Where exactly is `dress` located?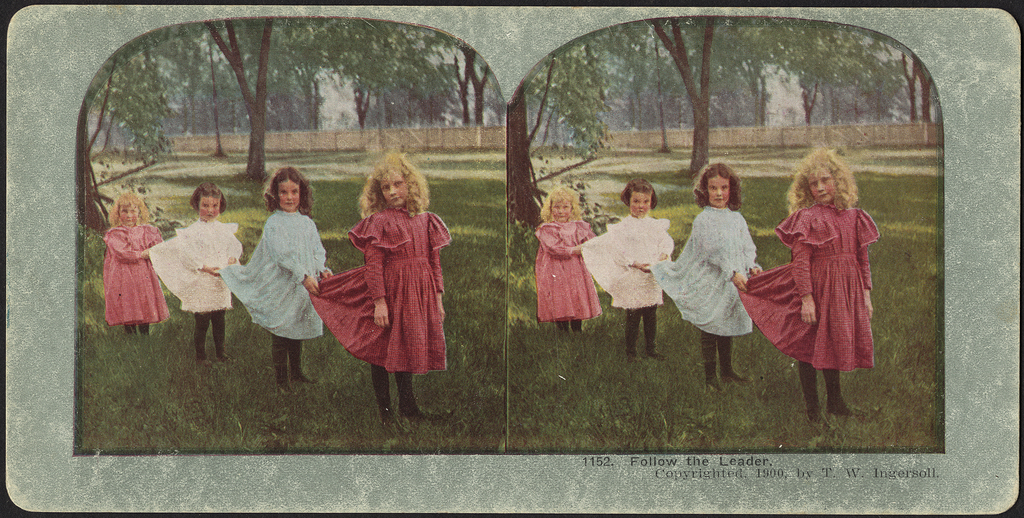
Its bounding box is {"x1": 584, "y1": 210, "x2": 672, "y2": 310}.
